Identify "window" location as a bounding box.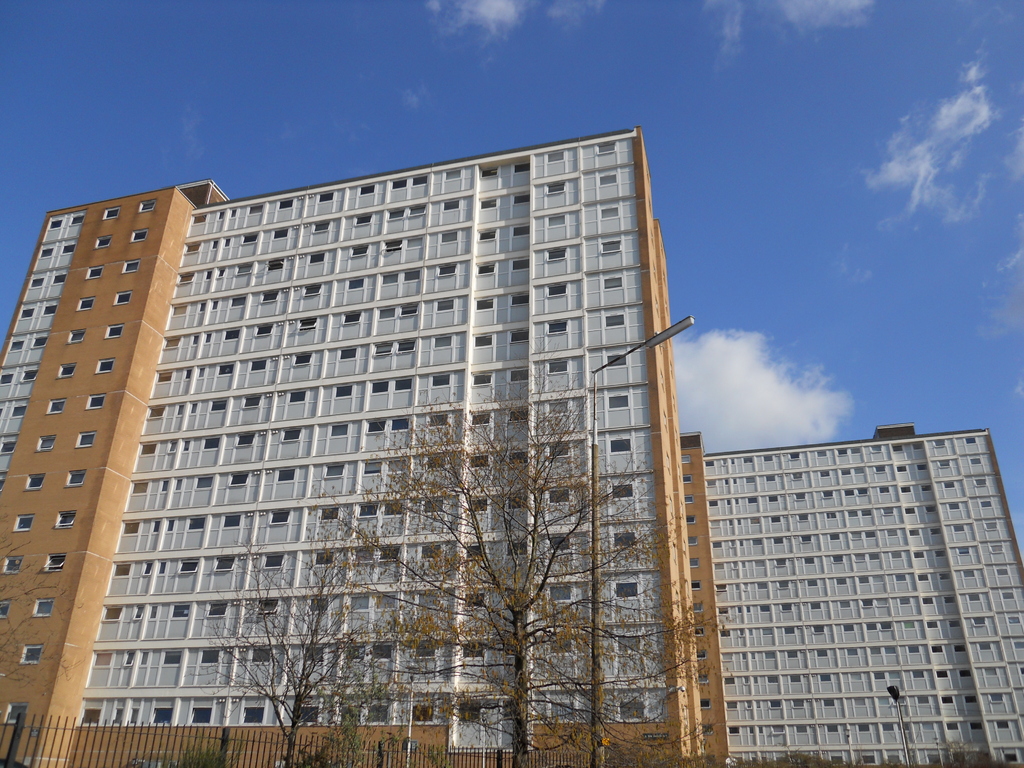
pyautogui.locateOnScreen(700, 651, 705, 659).
